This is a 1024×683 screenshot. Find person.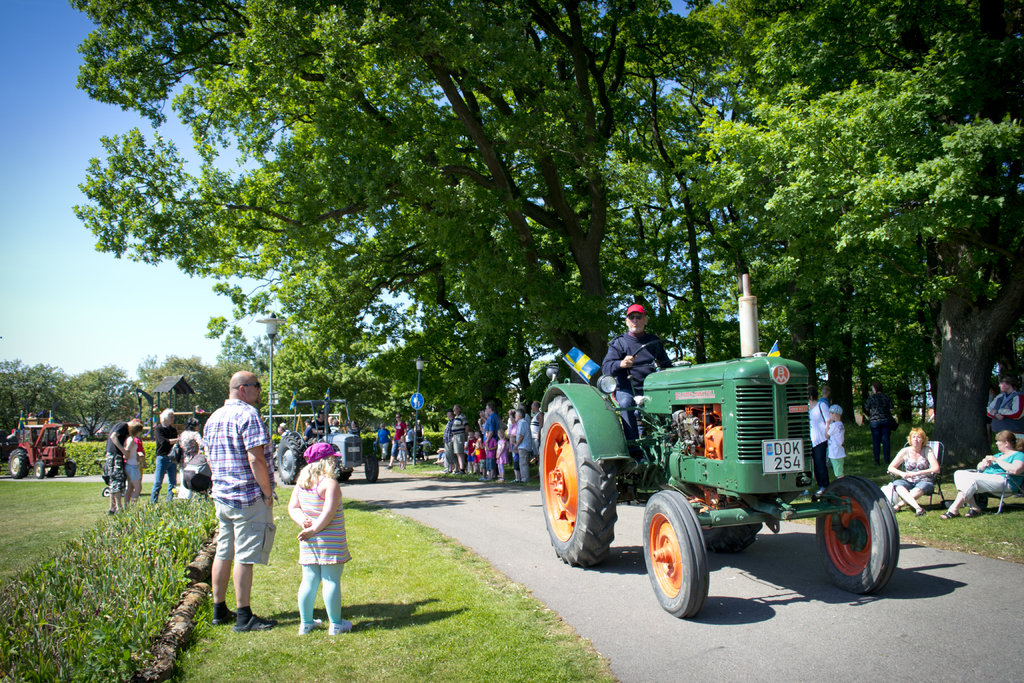
Bounding box: box=[810, 383, 830, 483].
